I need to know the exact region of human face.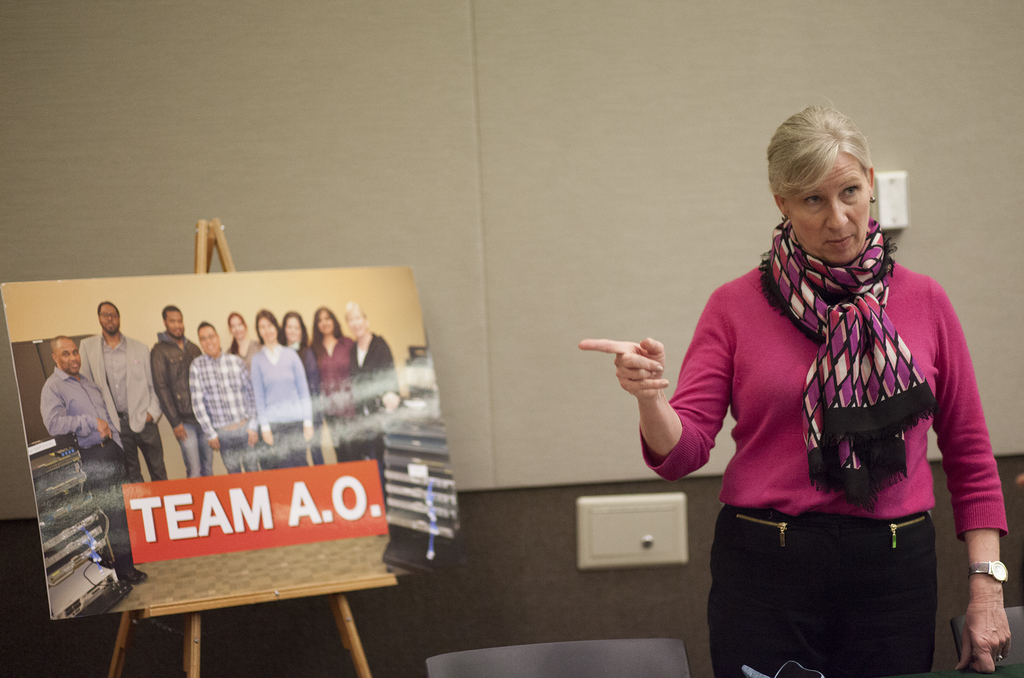
Region: l=58, t=341, r=79, b=373.
